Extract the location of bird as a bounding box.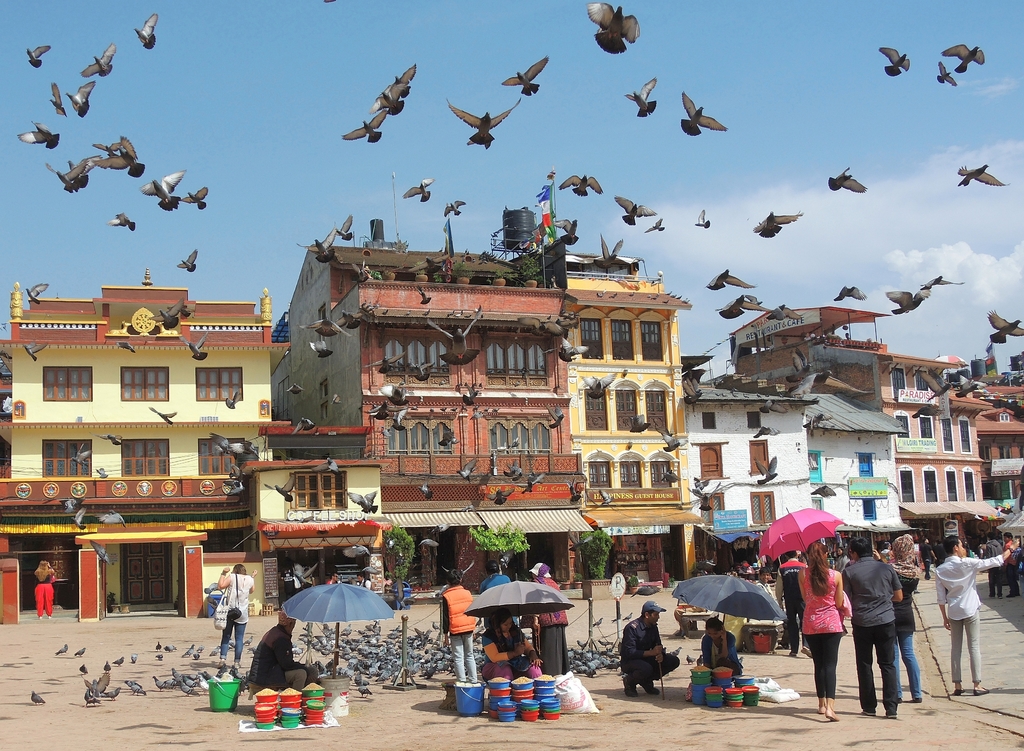
pyautogui.locateOnScreen(594, 232, 627, 275).
